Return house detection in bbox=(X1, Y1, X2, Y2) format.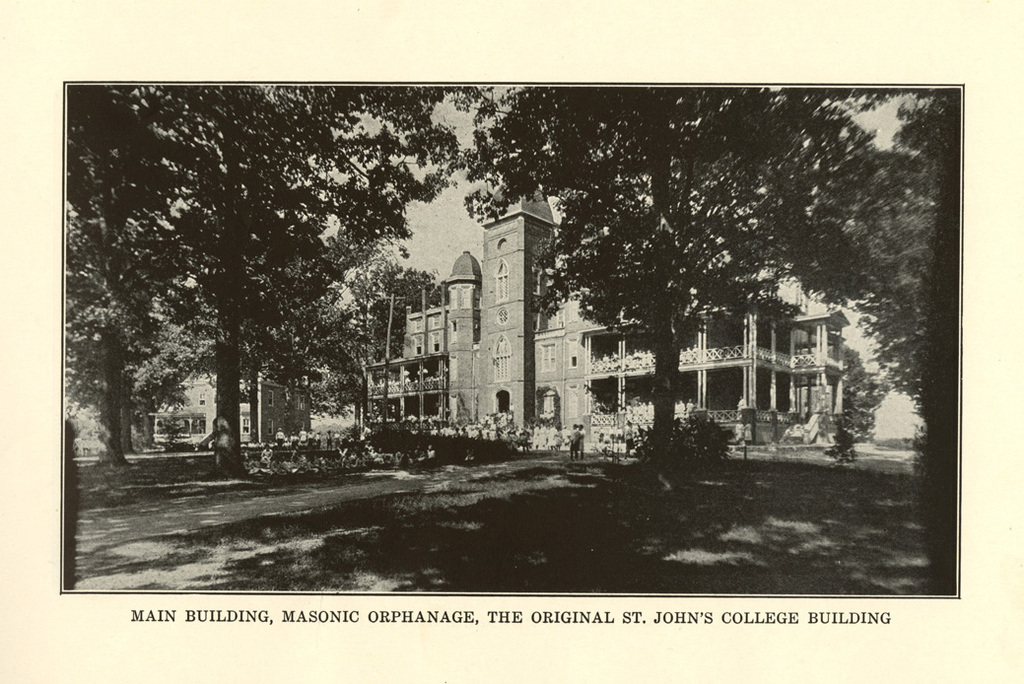
bbox=(359, 176, 845, 458).
